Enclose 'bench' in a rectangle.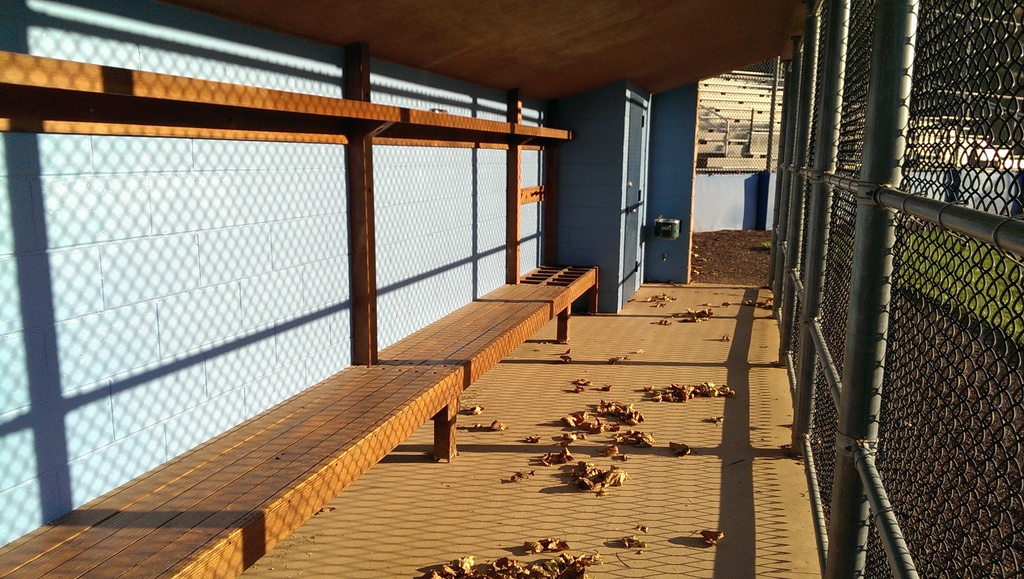
left=0, top=263, right=599, bottom=578.
